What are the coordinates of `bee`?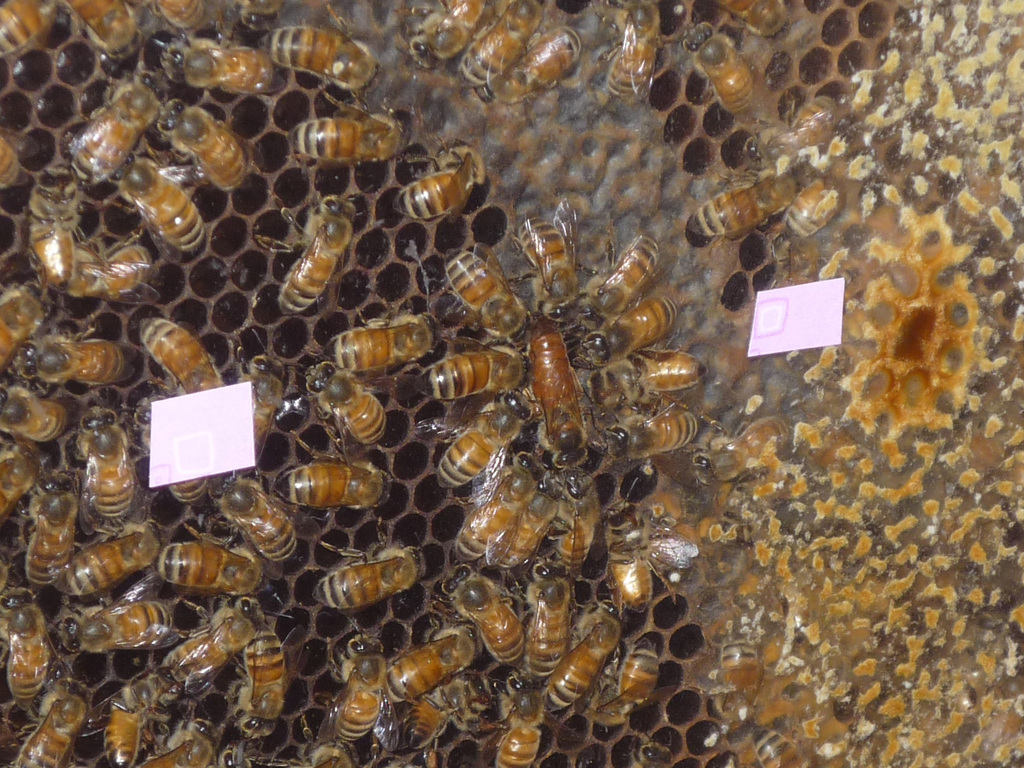
region(388, 670, 490, 760).
